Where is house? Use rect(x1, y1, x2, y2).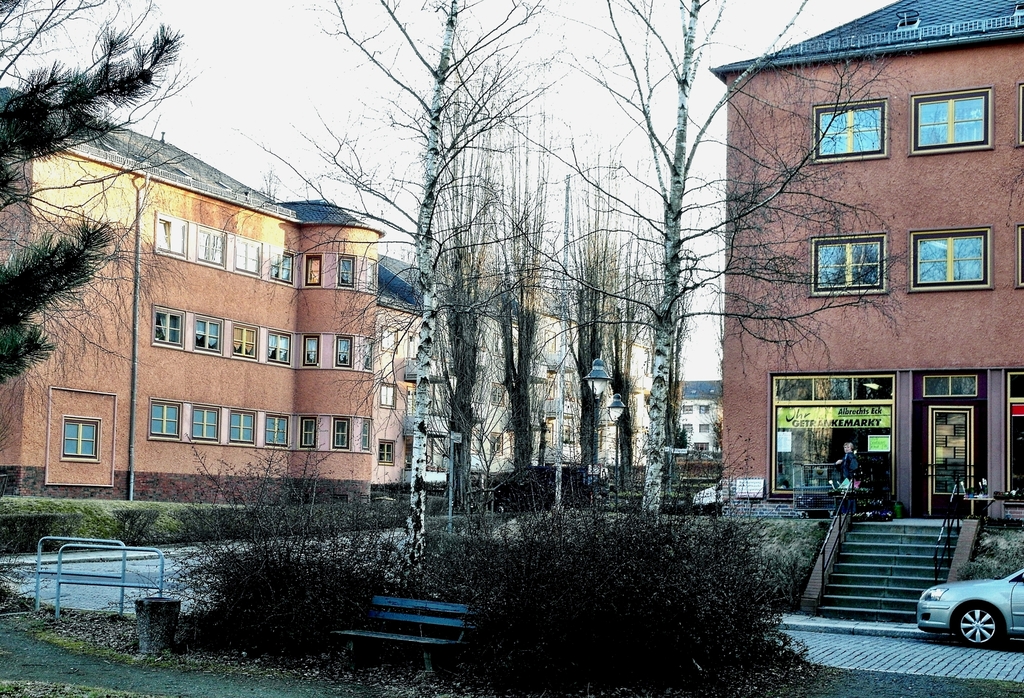
rect(0, 86, 381, 507).
